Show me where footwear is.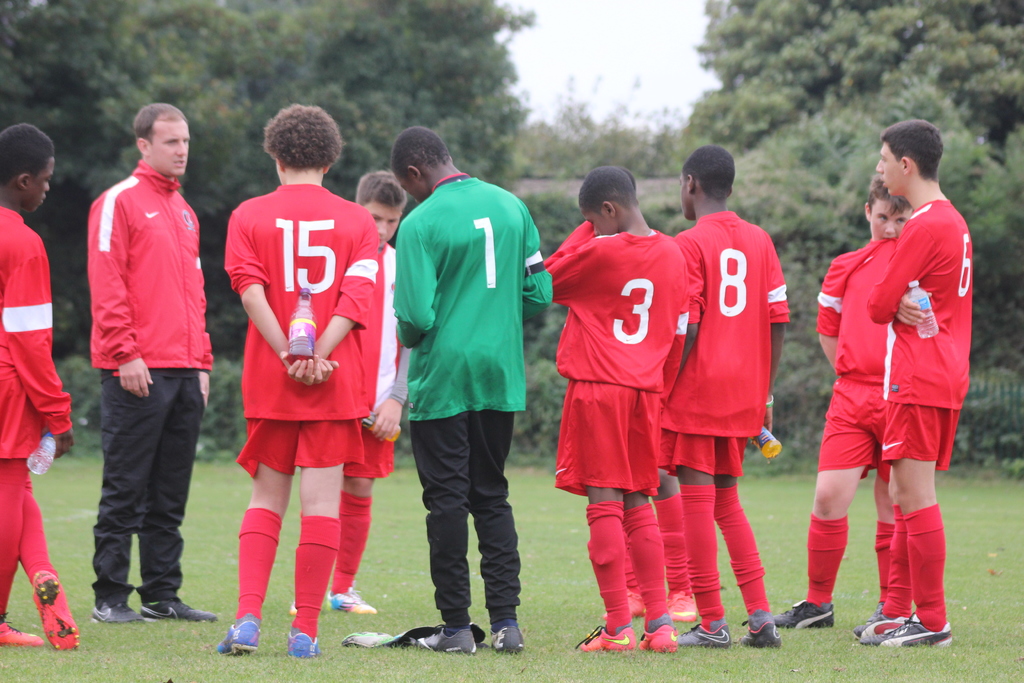
footwear is at [141, 595, 218, 621].
